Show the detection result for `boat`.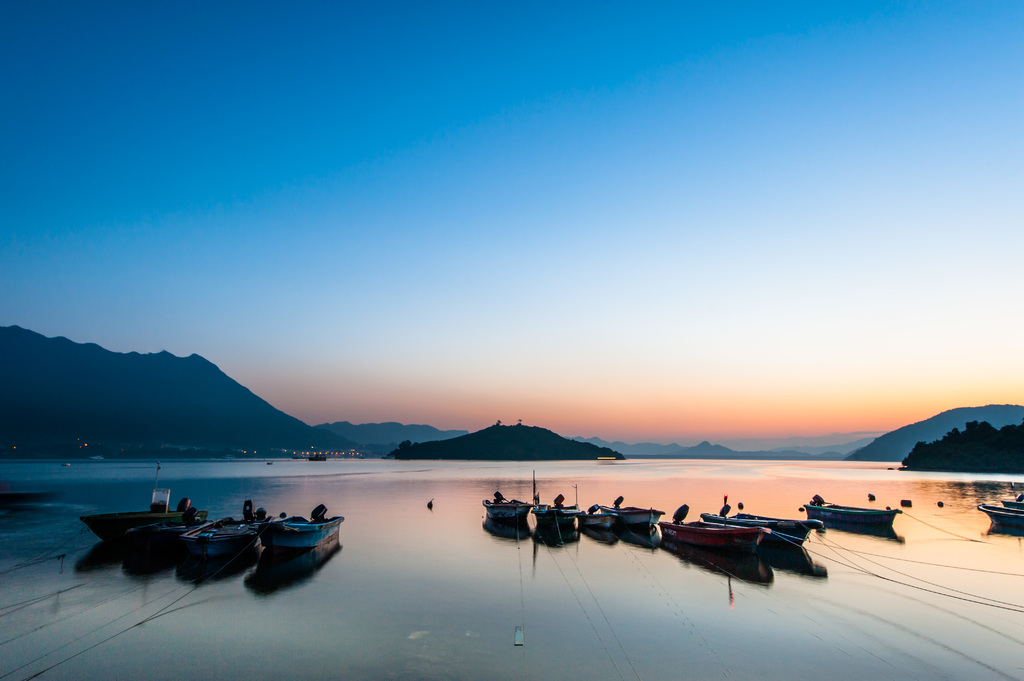
[x1=84, y1=461, x2=206, y2=549].
